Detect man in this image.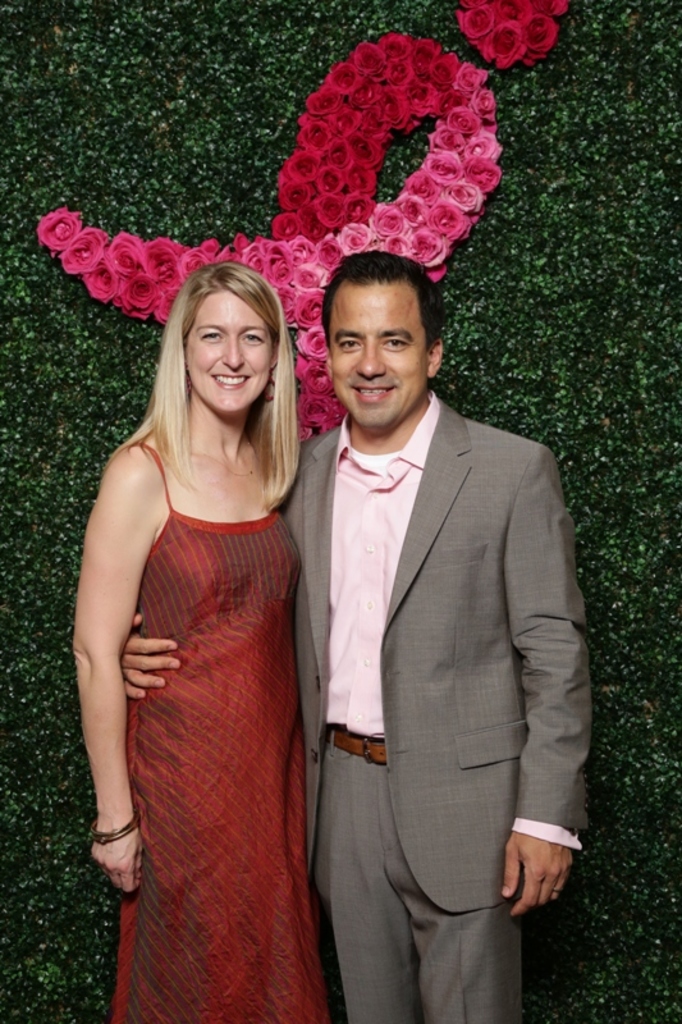
Detection: <bbox>270, 209, 585, 995</bbox>.
